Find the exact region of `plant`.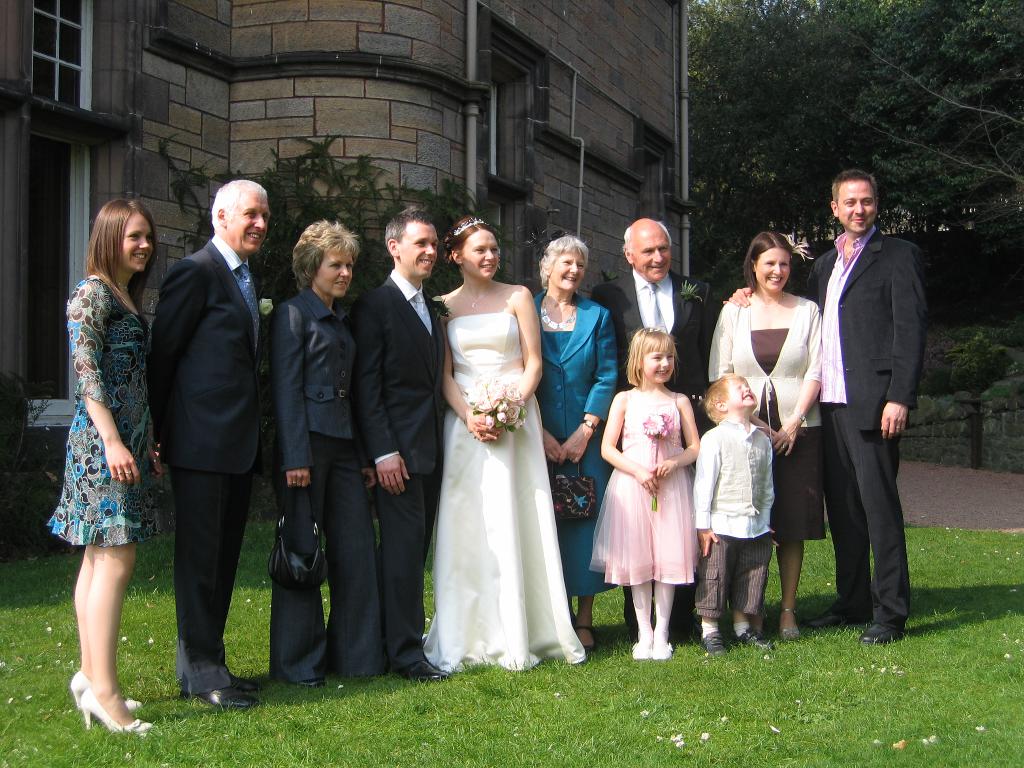
Exact region: 938 321 1019 336.
